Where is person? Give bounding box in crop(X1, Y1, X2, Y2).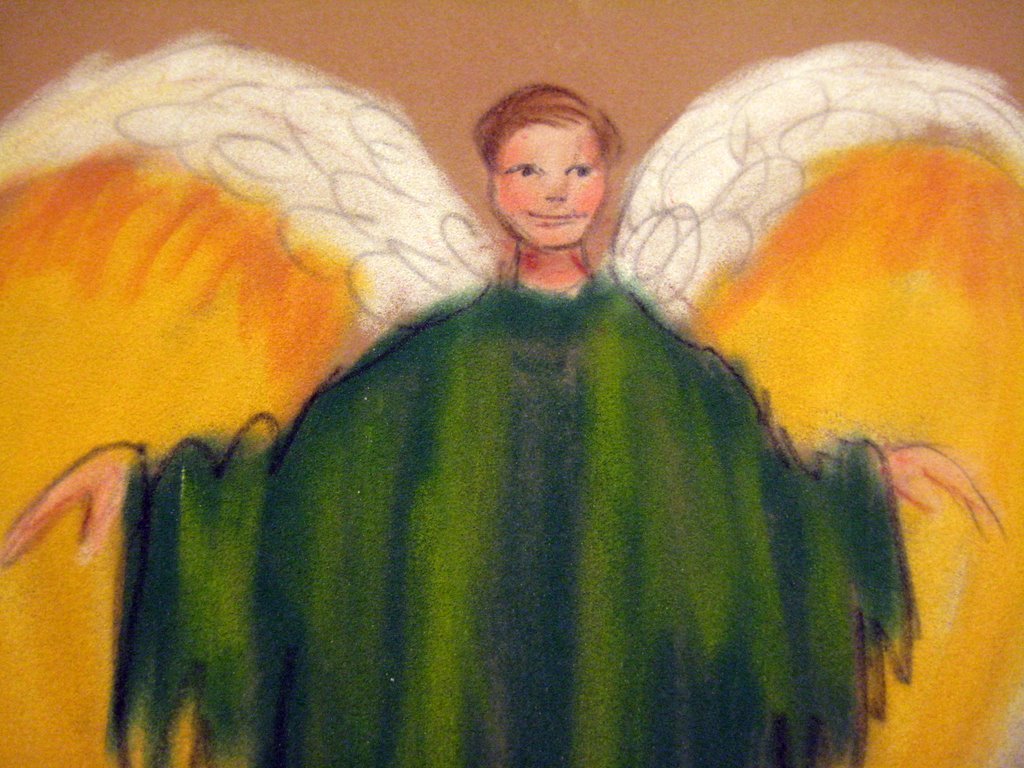
crop(0, 81, 1004, 767).
